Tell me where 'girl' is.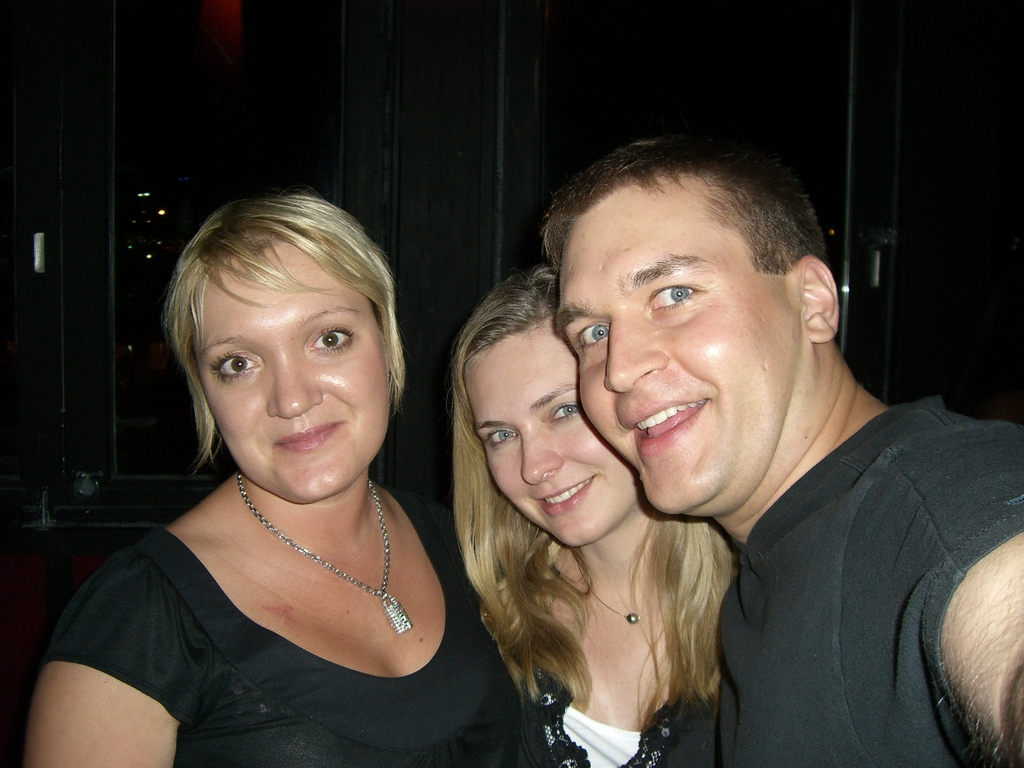
'girl' is at x1=22 y1=189 x2=527 y2=767.
